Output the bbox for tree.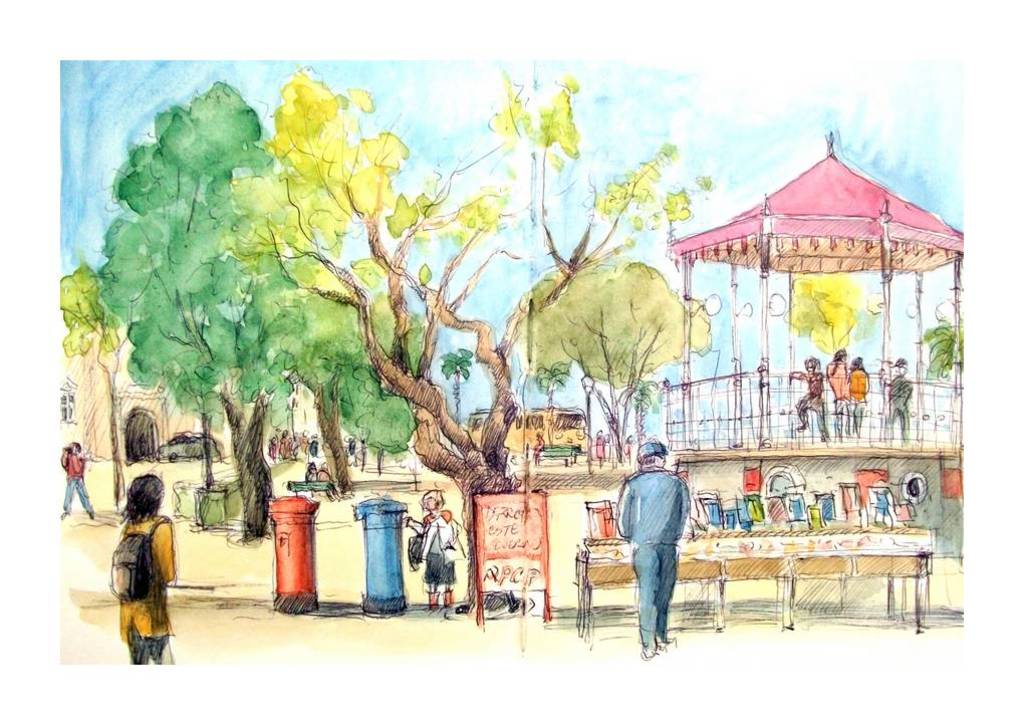
x1=519, y1=282, x2=710, y2=466.
